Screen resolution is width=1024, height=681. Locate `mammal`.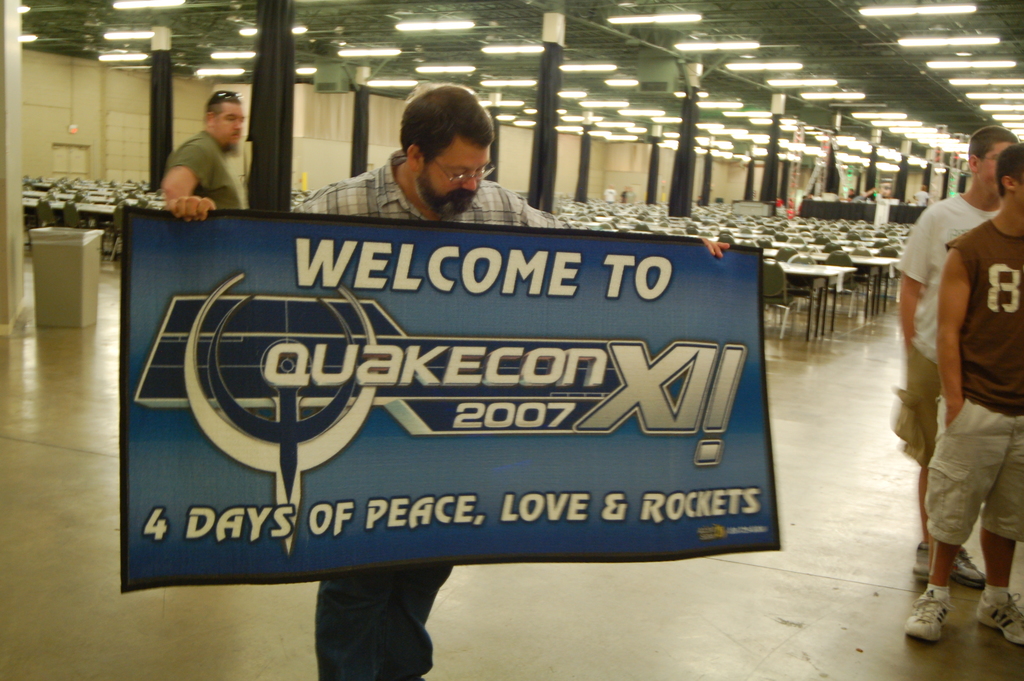
899:127:1021:585.
